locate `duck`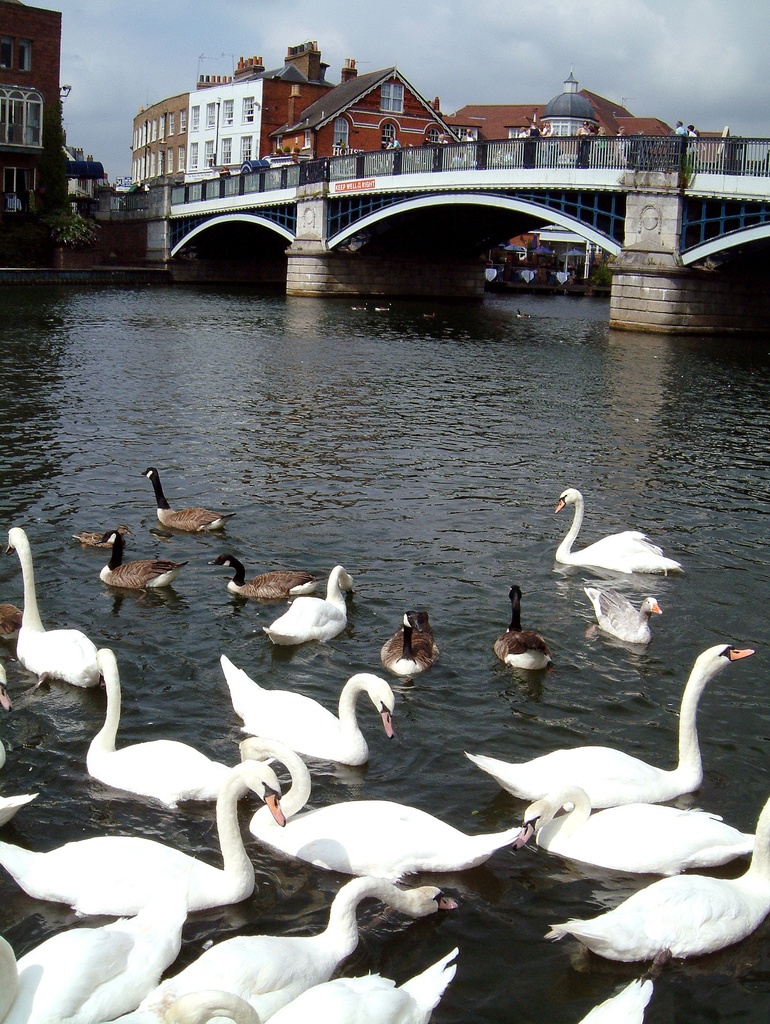
bbox=(204, 545, 336, 598)
